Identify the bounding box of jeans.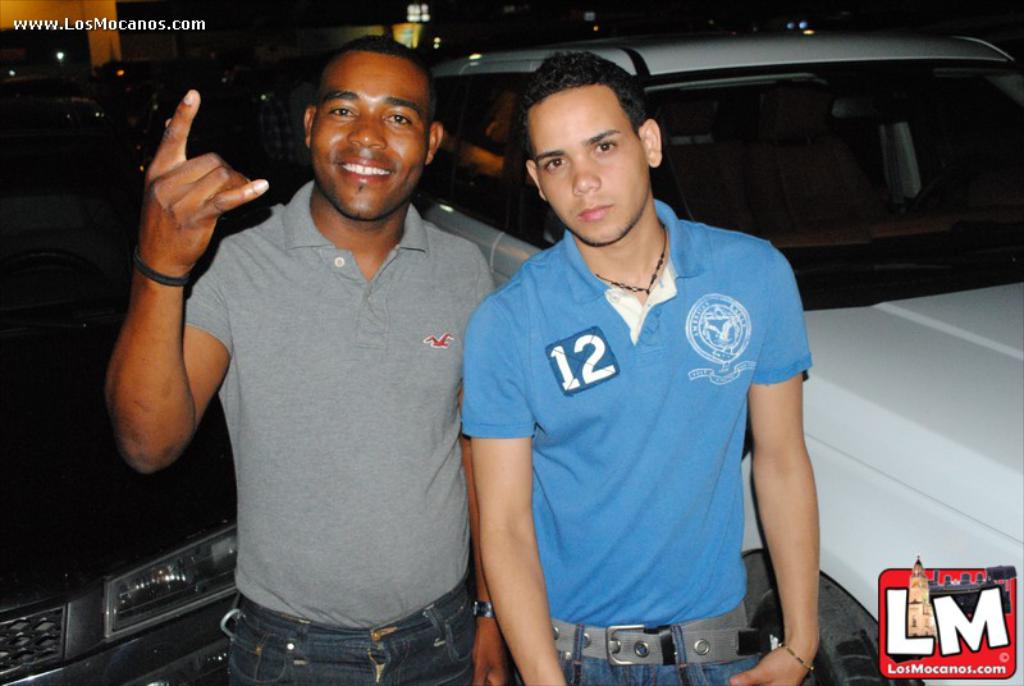
crop(508, 603, 763, 685).
